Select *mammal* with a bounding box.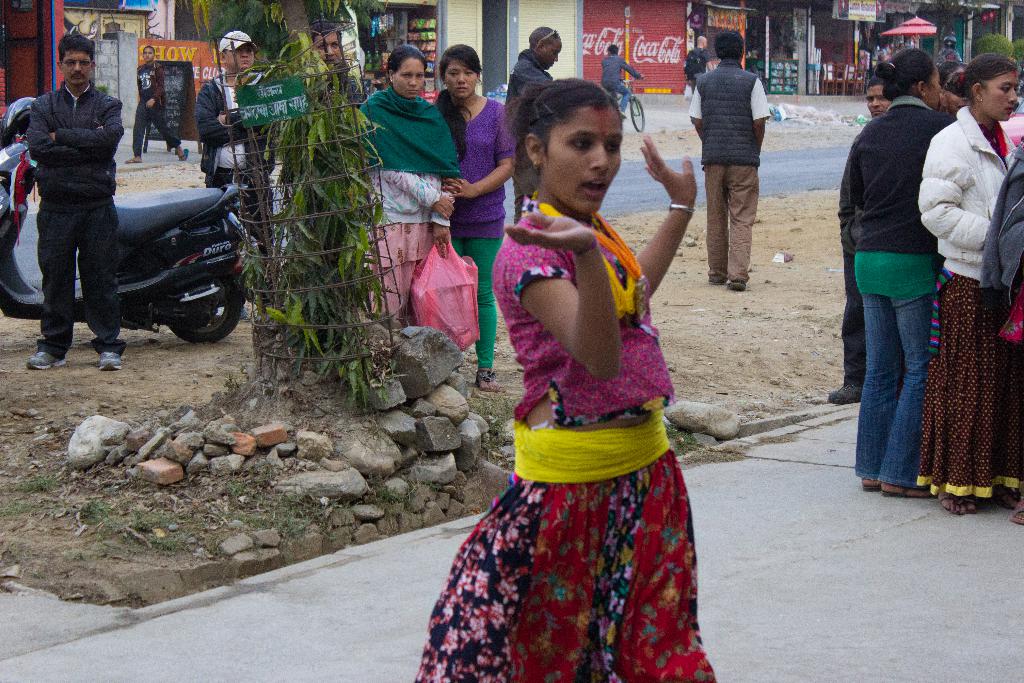
(left=937, top=58, right=961, bottom=80).
